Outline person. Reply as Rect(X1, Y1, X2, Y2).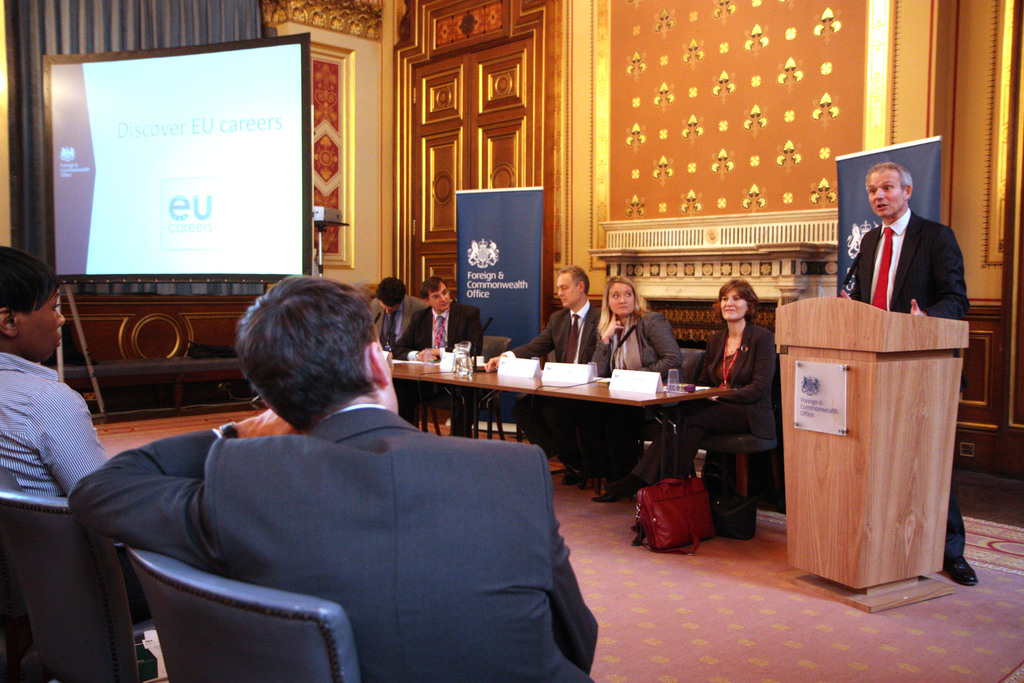
Rect(124, 281, 548, 670).
